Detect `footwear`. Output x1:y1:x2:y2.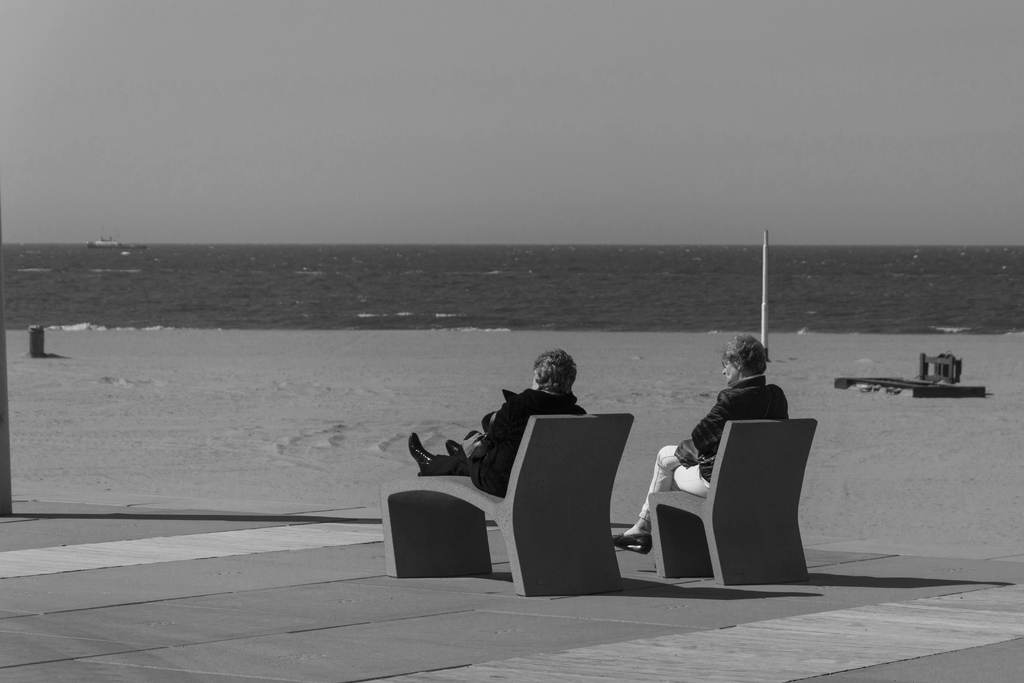
404:432:437:477.
